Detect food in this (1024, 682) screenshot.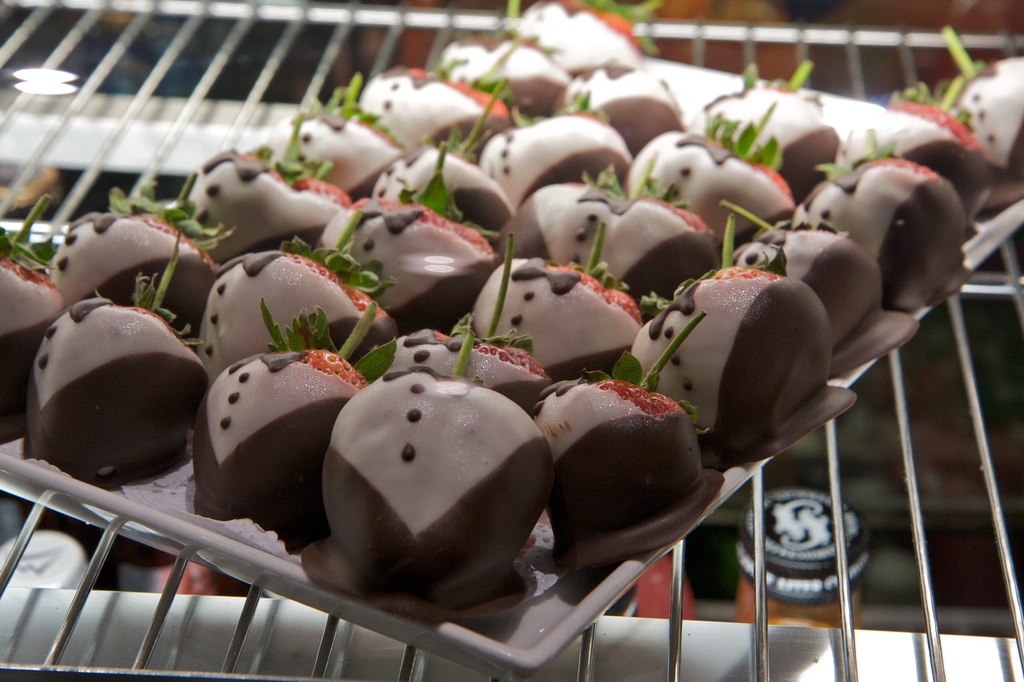
Detection: [left=20, top=230, right=212, bottom=482].
